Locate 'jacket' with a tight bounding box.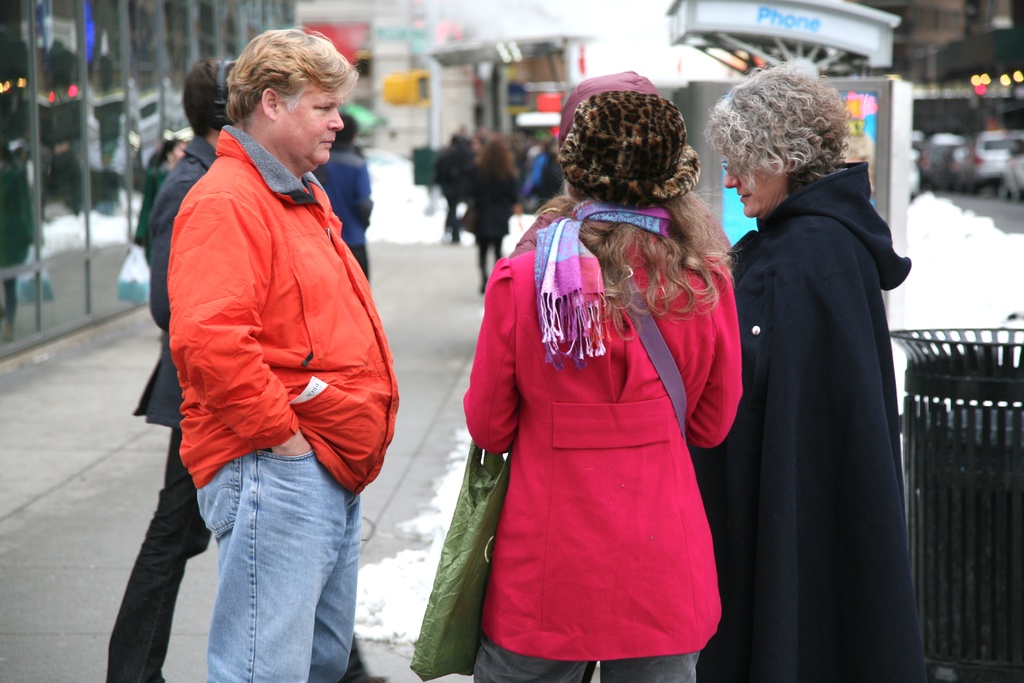
bbox=[461, 242, 746, 662].
